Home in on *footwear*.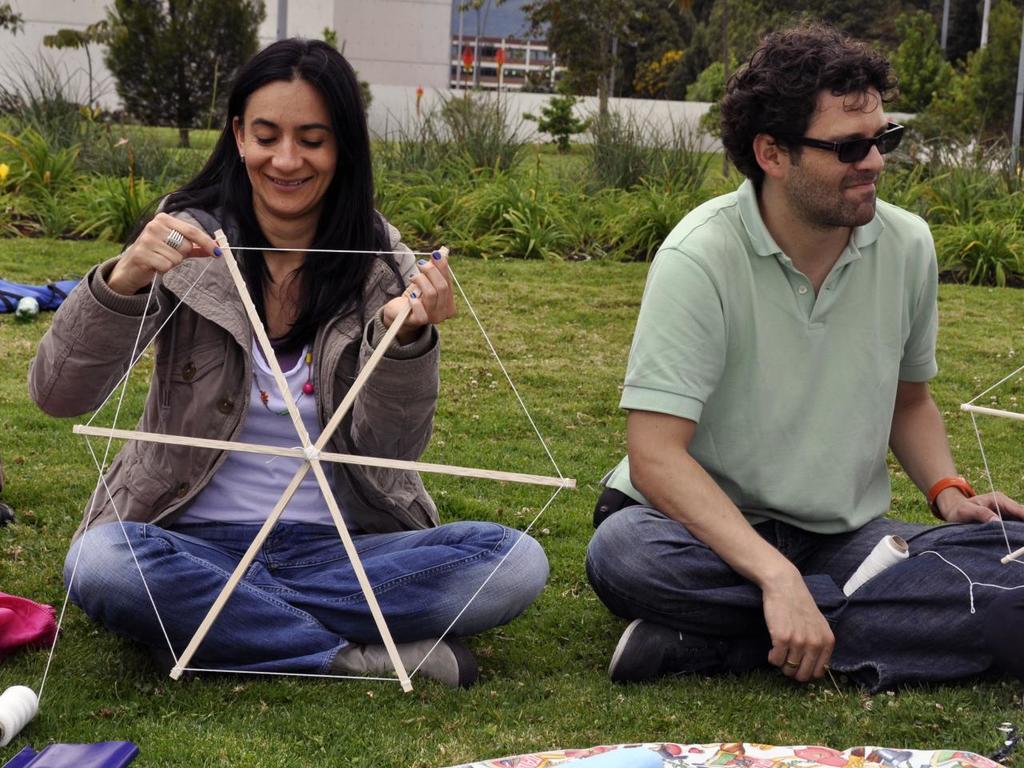
Homed in at x1=605 y1=623 x2=735 y2=686.
